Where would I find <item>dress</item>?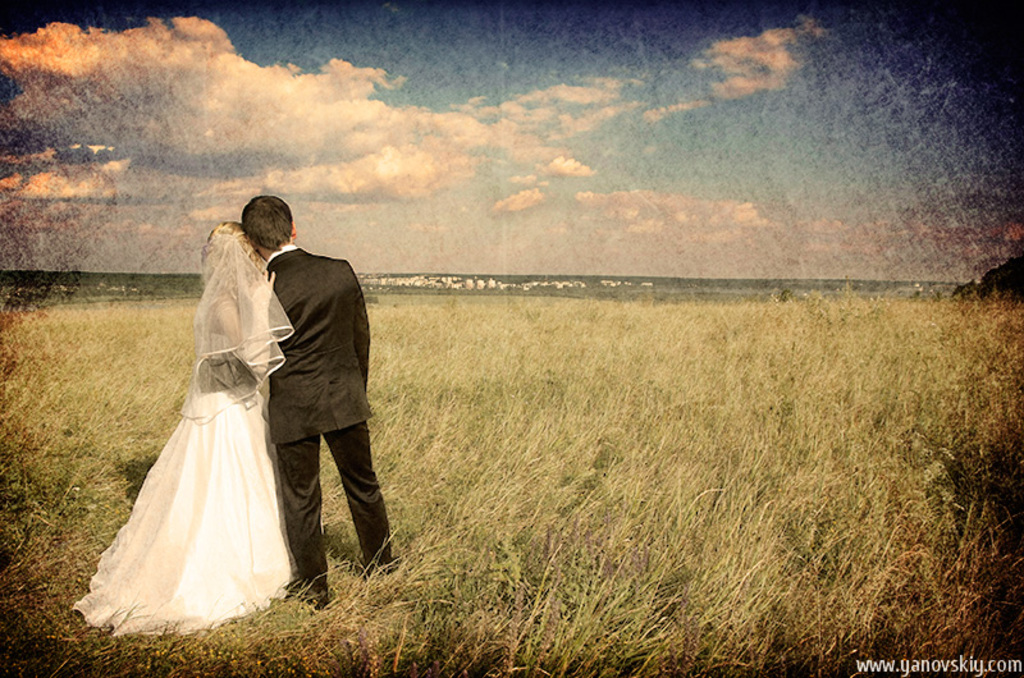
At x1=73 y1=234 x2=308 y2=635.
